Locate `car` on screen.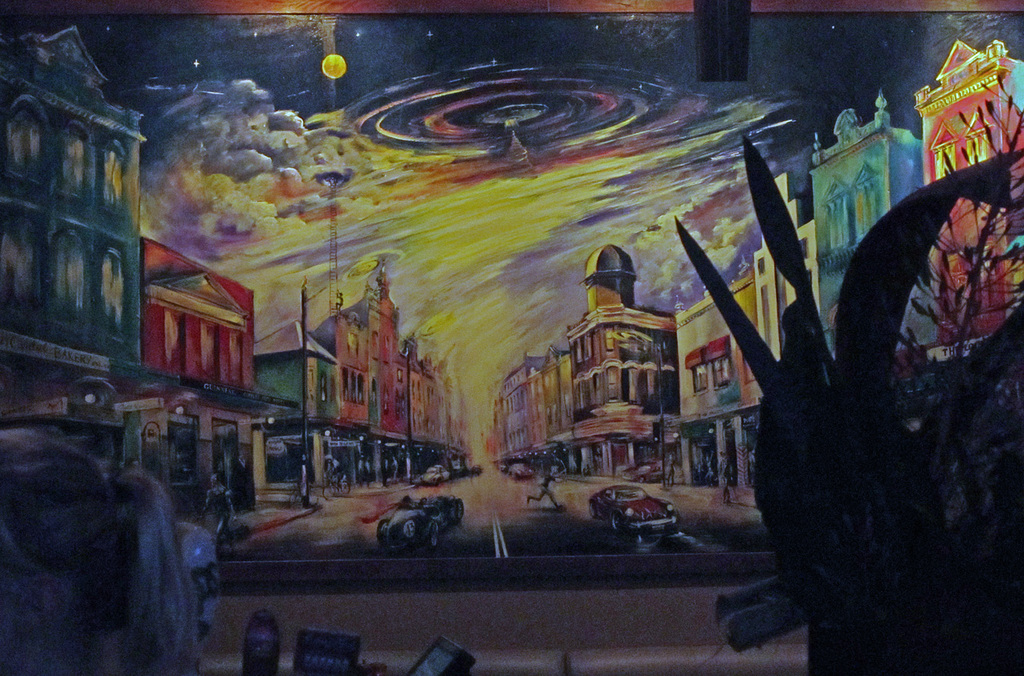
On screen at crop(586, 483, 675, 536).
